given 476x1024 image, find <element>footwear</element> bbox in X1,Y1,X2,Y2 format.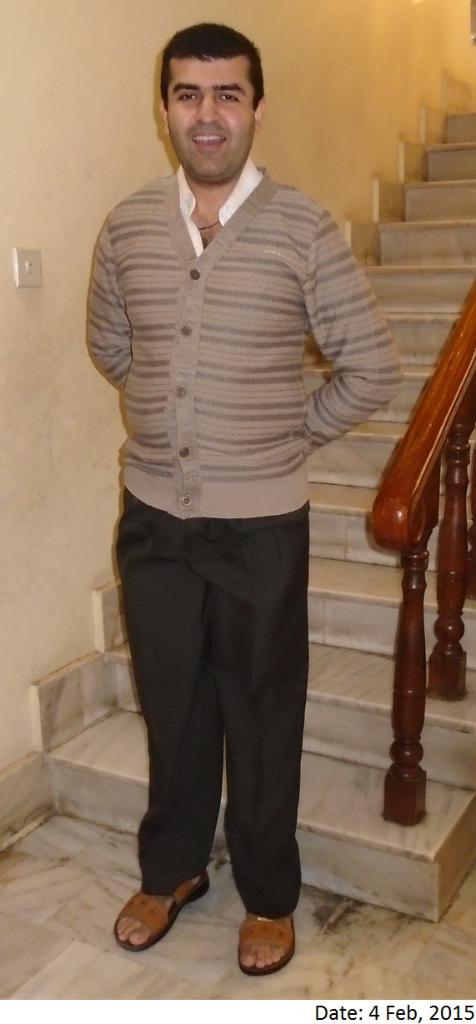
218,910,291,977.
